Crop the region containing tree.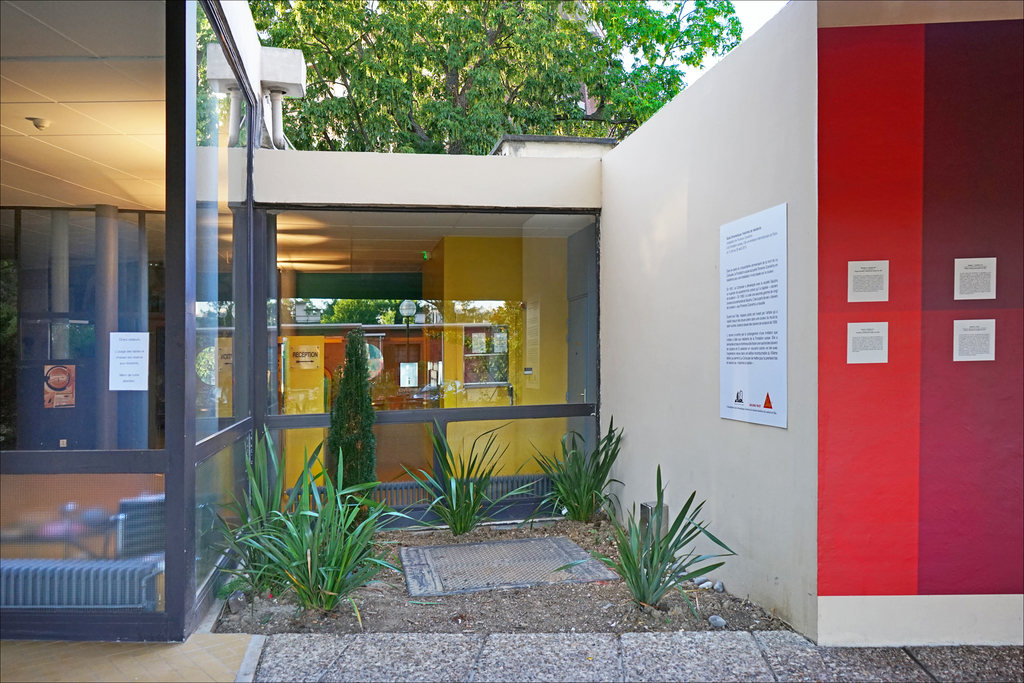
Crop region: 245/0/755/149.
